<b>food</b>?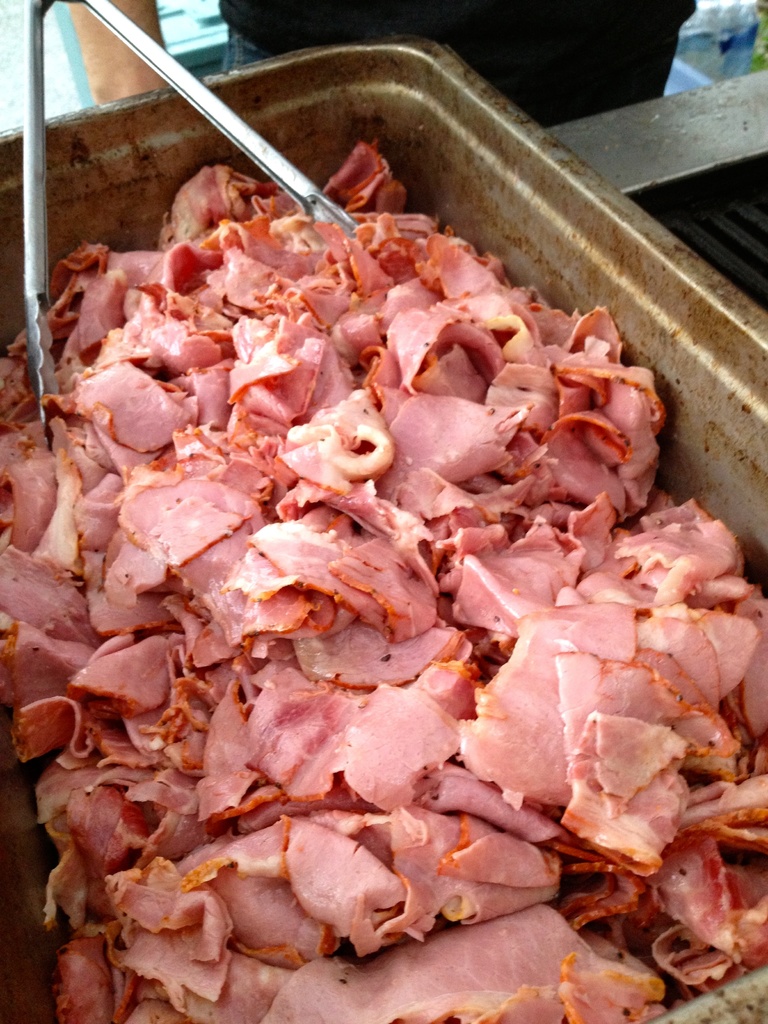
1 147 765 1023
